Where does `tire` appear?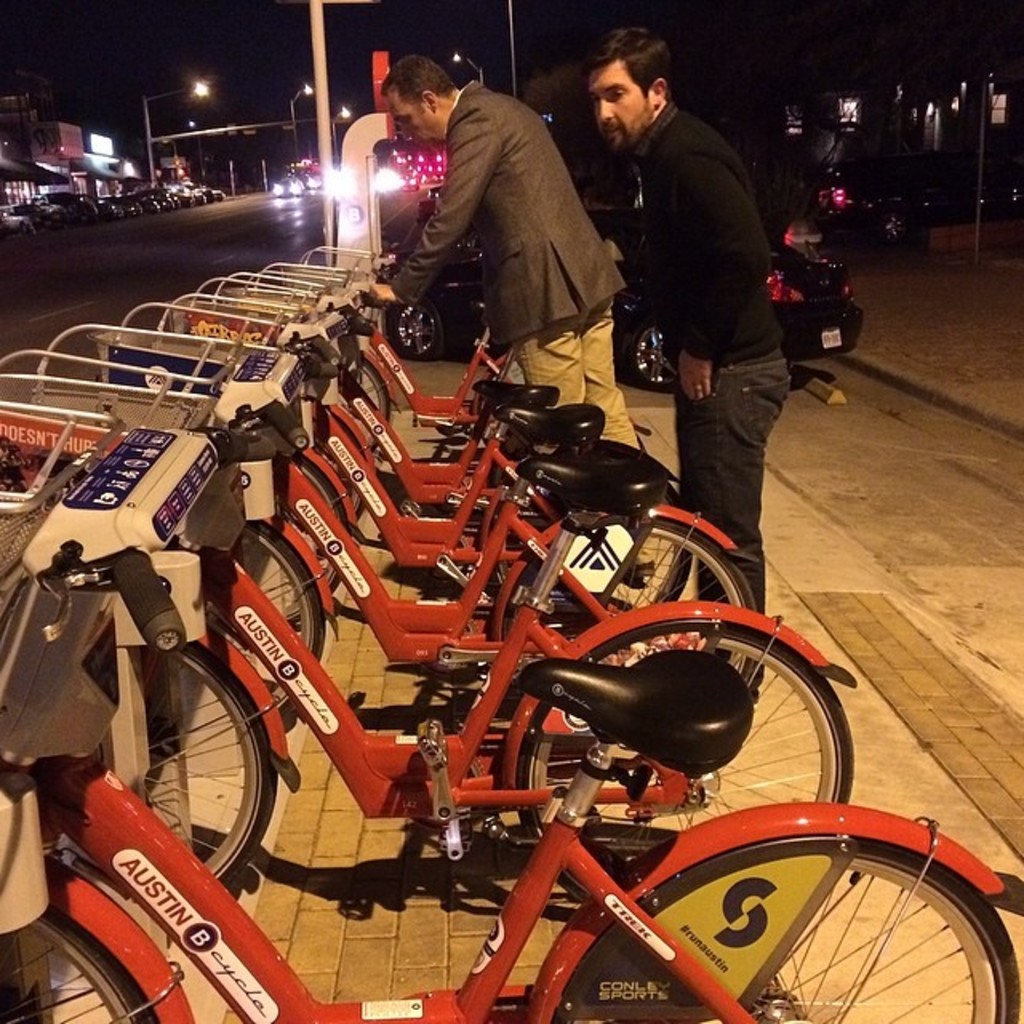
Appears at (875, 208, 923, 243).
